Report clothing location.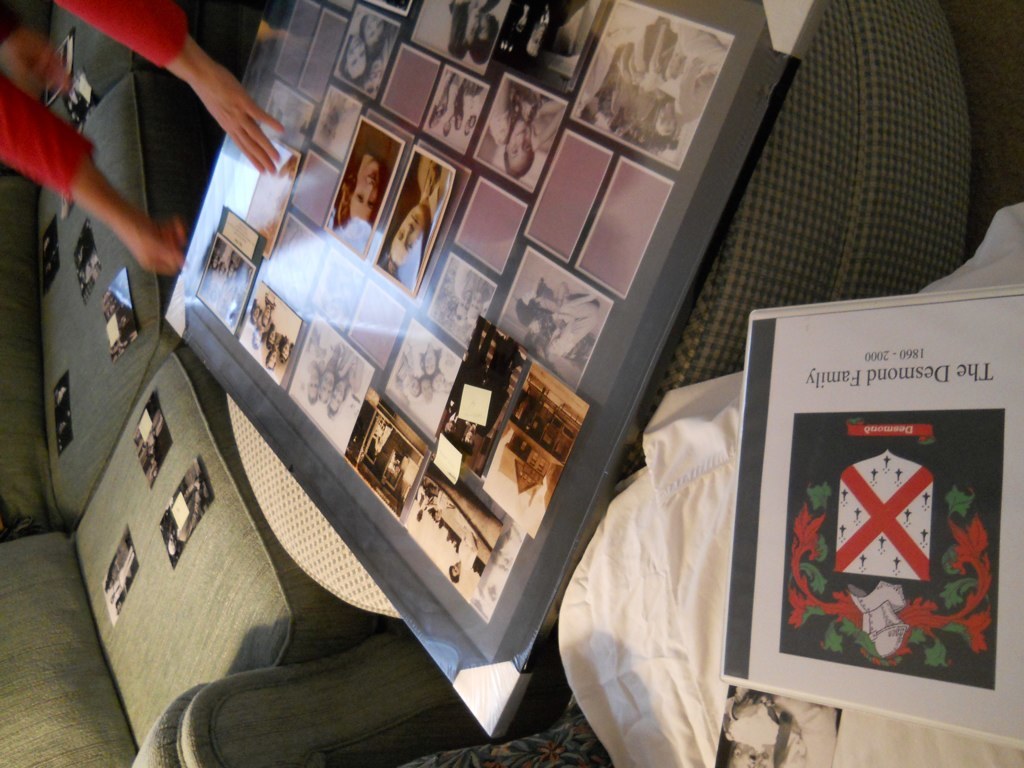
Report: box(451, 0, 502, 15).
